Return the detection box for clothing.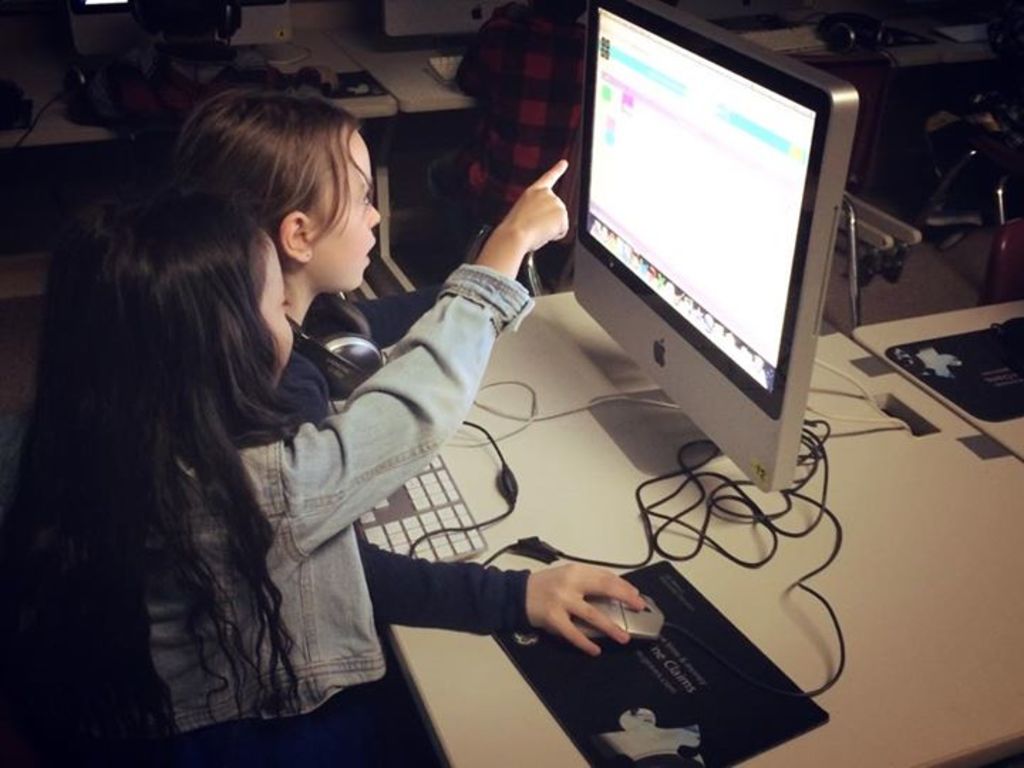
bbox=[152, 262, 535, 750].
